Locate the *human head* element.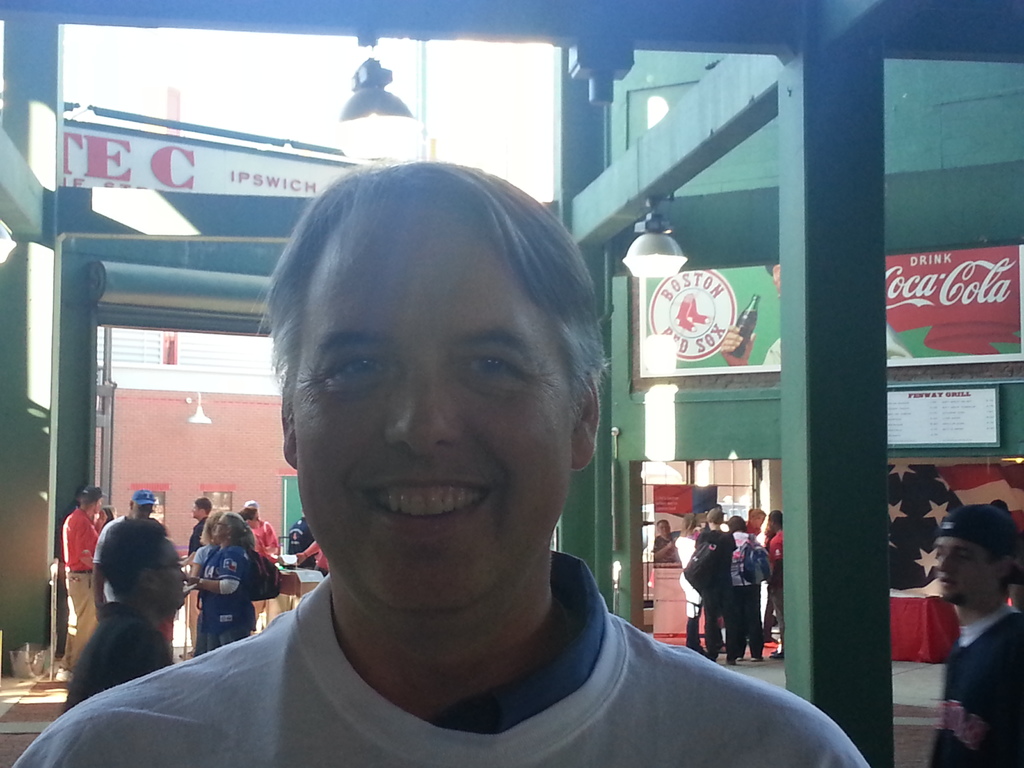
Element bbox: x1=935 y1=499 x2=1023 y2=598.
